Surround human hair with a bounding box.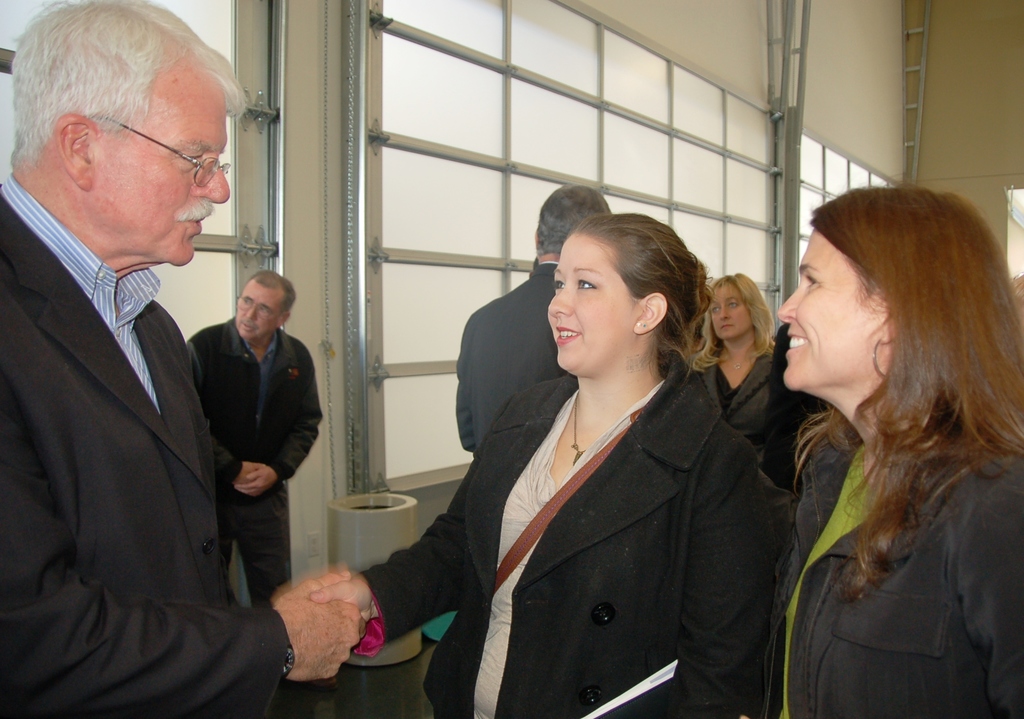
(791,182,1023,606).
